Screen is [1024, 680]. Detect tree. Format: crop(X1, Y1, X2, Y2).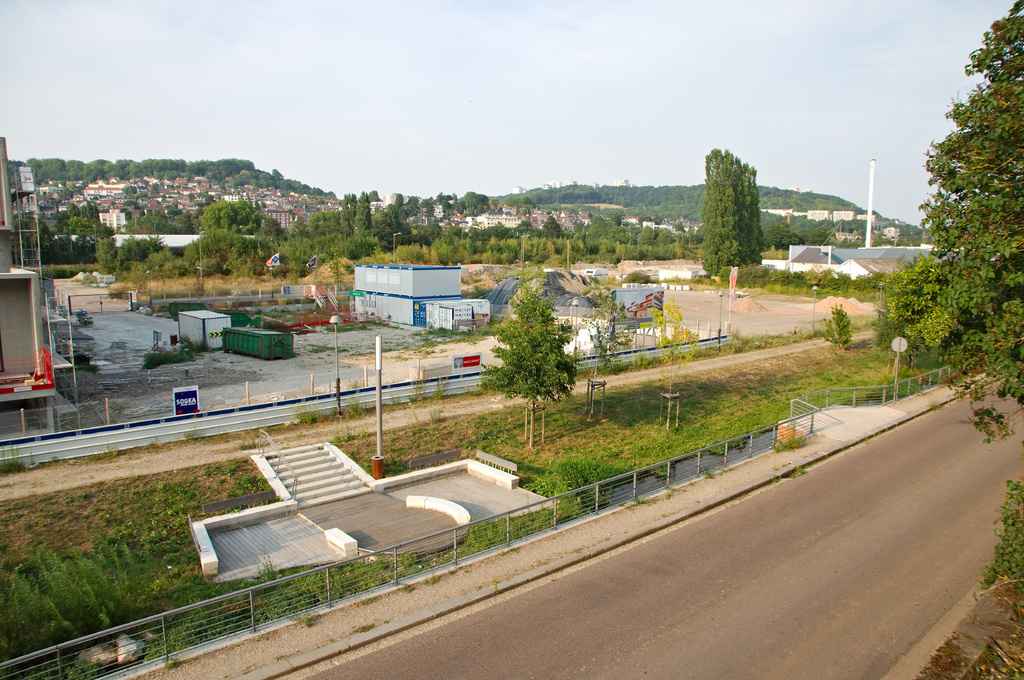
crop(95, 237, 118, 274).
